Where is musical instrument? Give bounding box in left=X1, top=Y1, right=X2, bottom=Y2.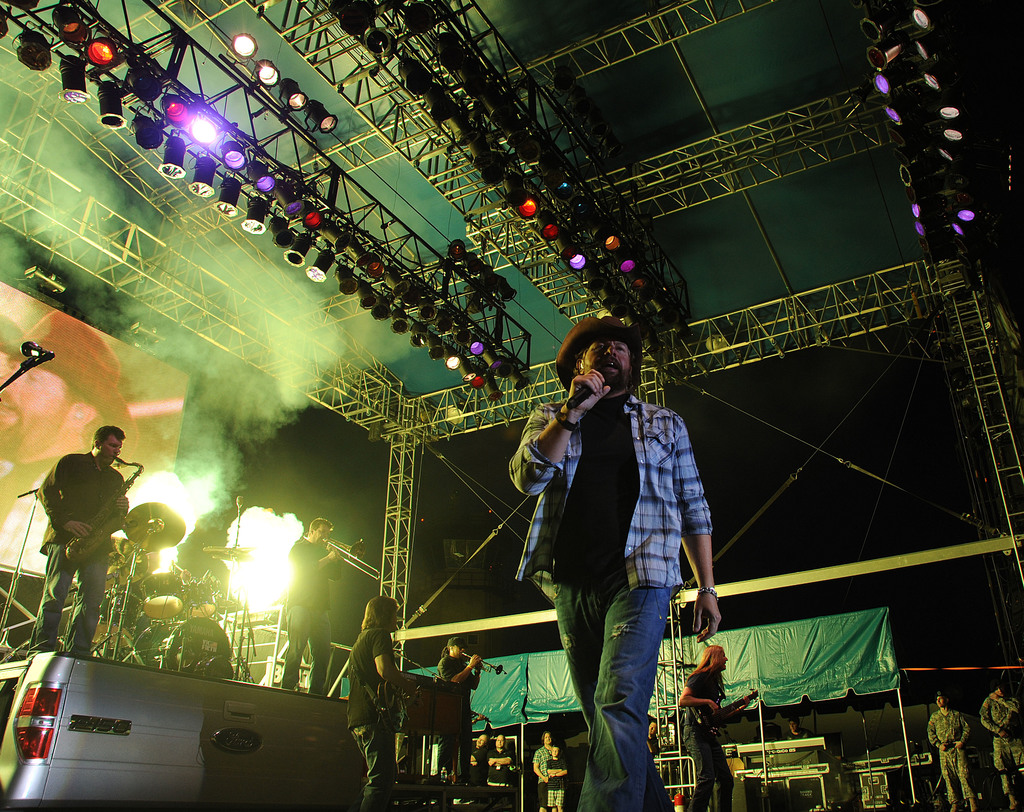
left=69, top=456, right=151, bottom=565.
